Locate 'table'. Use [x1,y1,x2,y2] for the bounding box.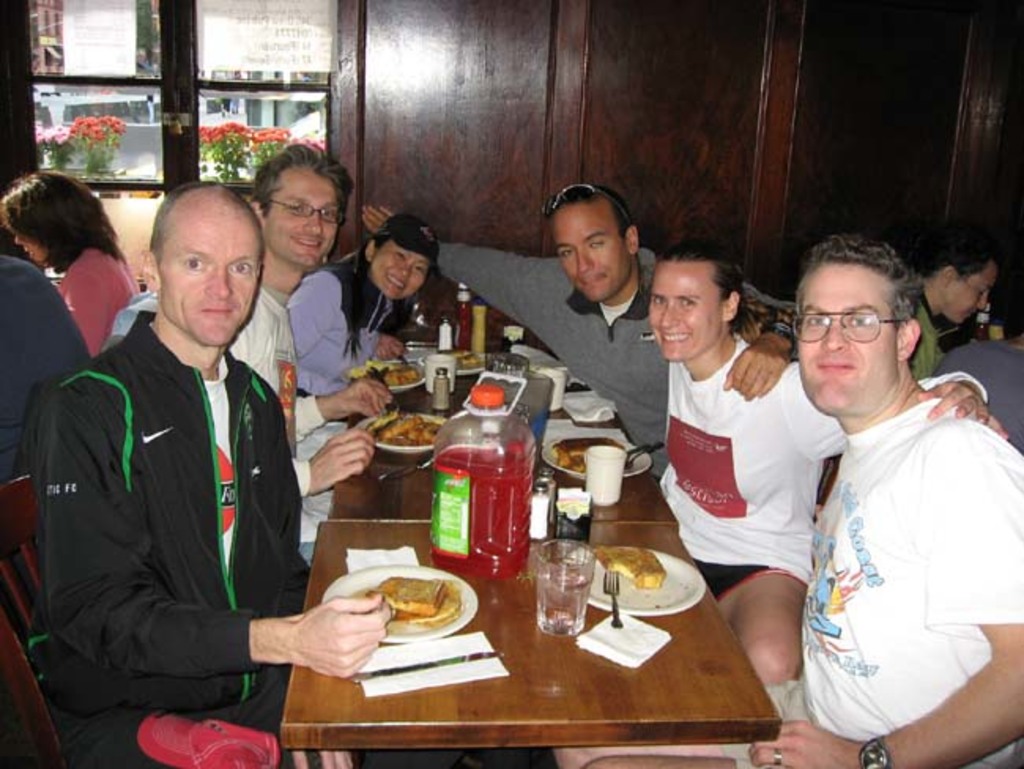
[241,492,794,767].
